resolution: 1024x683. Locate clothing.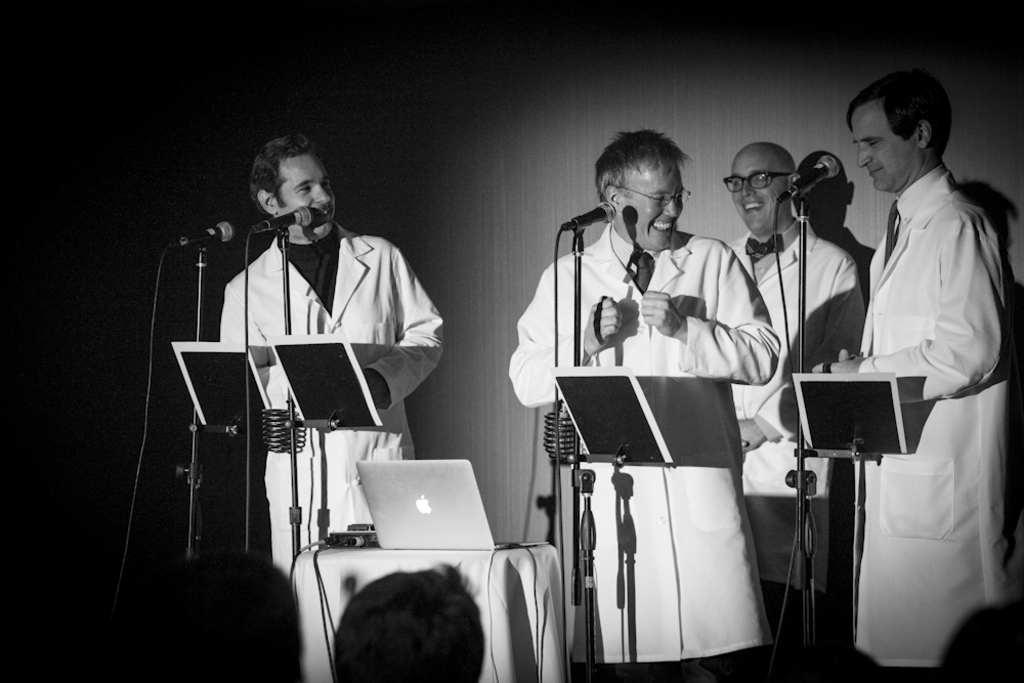
bbox=(218, 238, 444, 682).
